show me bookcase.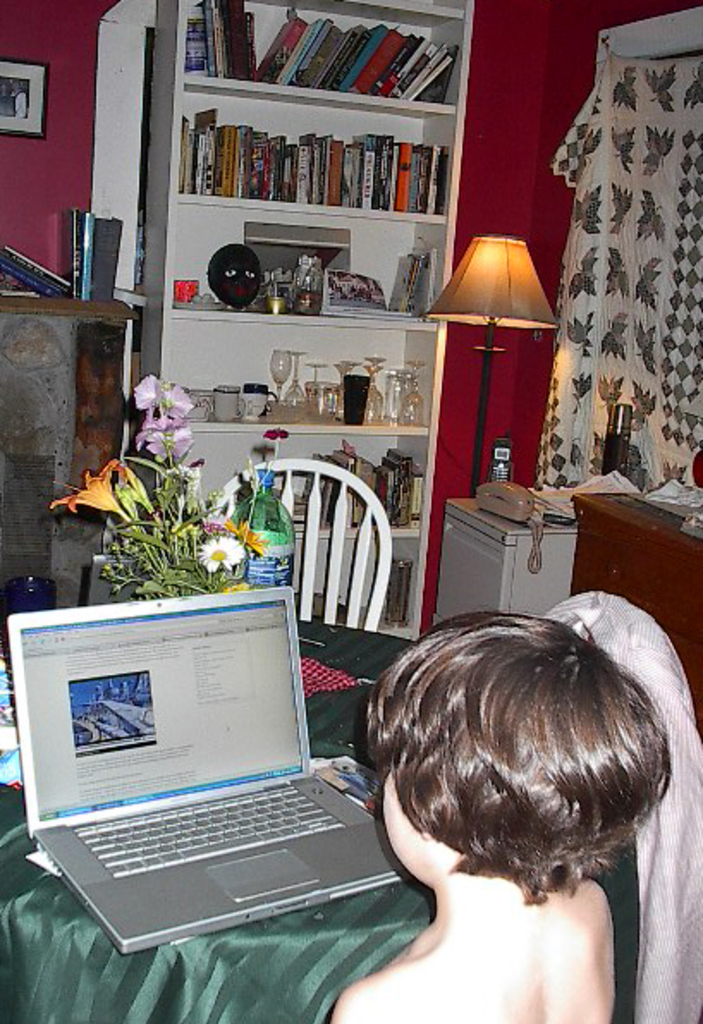
bookcase is here: 141:10:495:335.
